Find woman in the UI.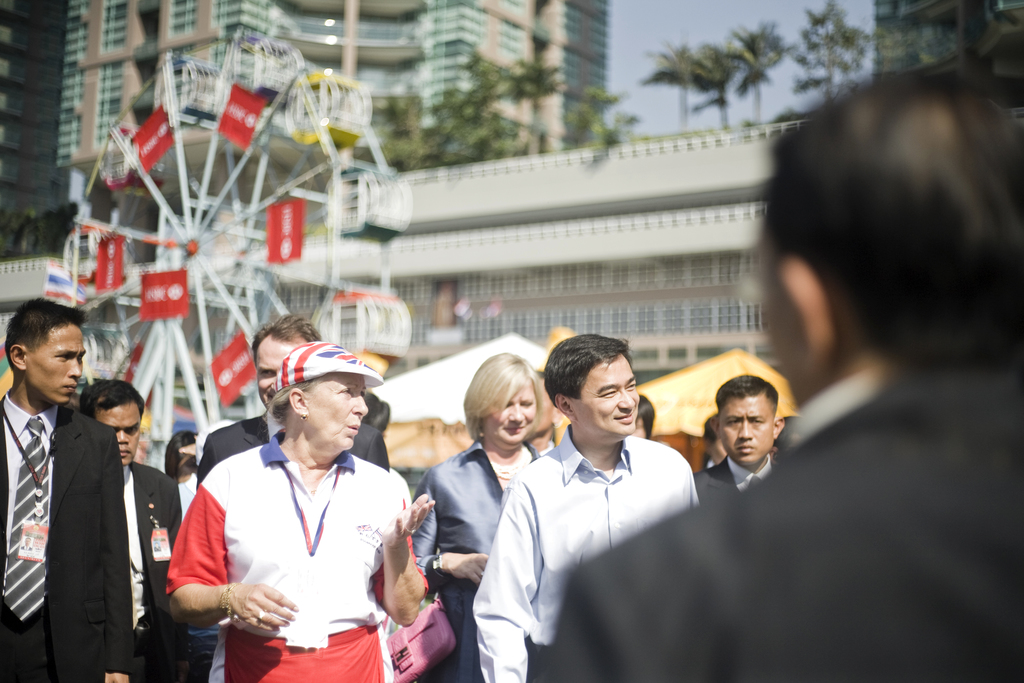
UI element at 700, 416, 726, 480.
